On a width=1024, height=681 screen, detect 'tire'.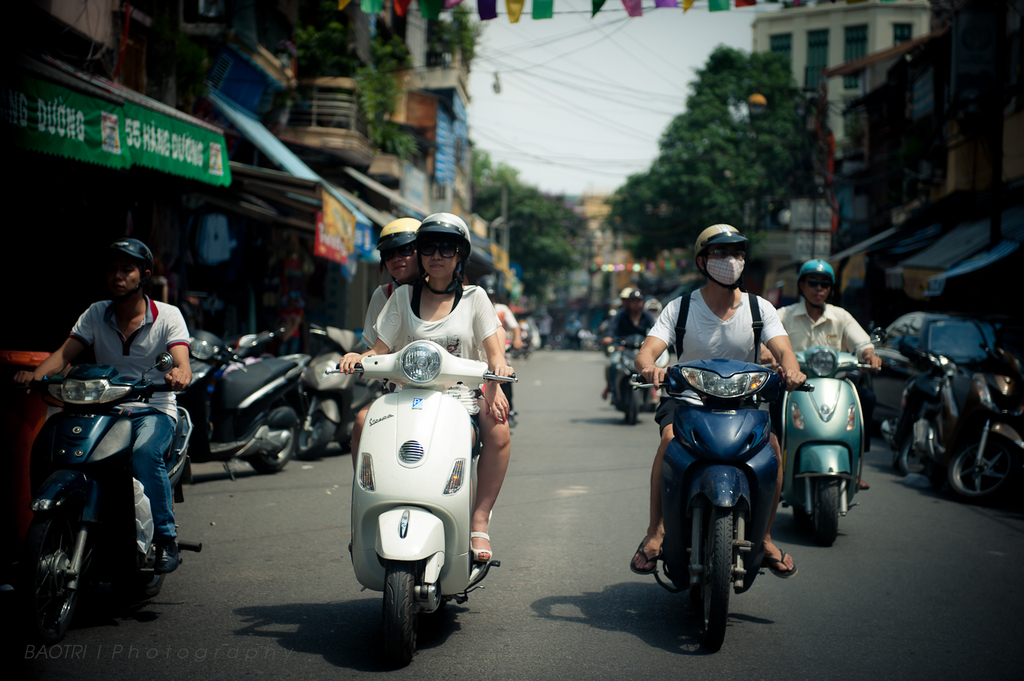
935 437 1009 509.
